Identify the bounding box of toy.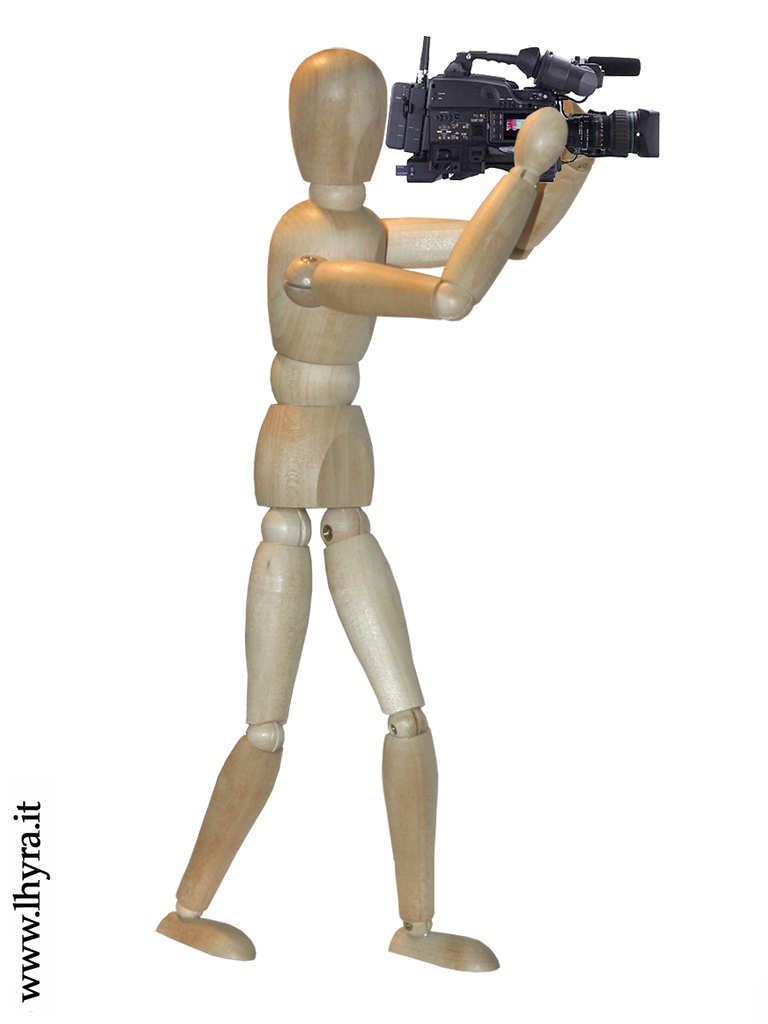
x1=127 y1=42 x2=683 y2=978.
